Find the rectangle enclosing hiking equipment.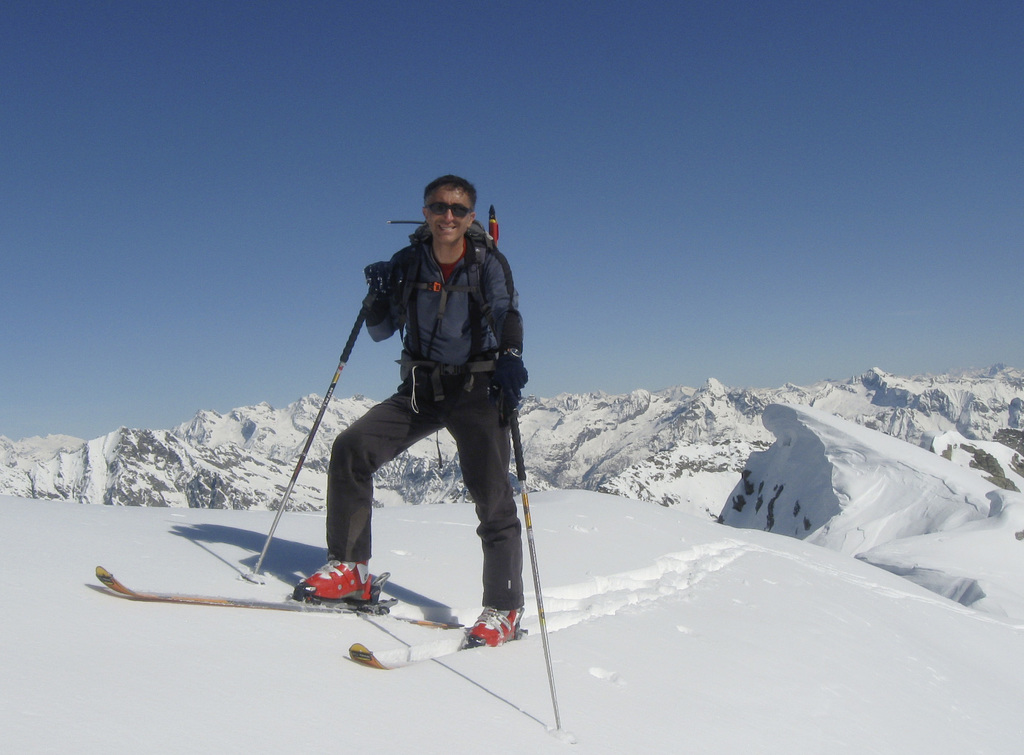
bbox=[243, 272, 383, 586].
